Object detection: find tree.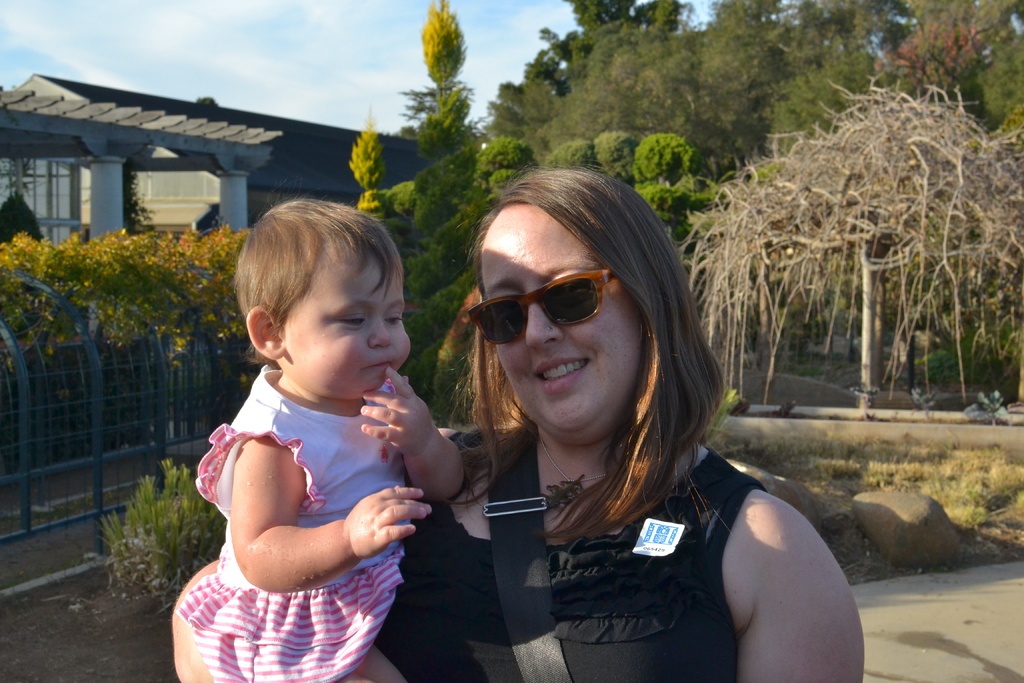
left=356, top=132, right=735, bottom=426.
